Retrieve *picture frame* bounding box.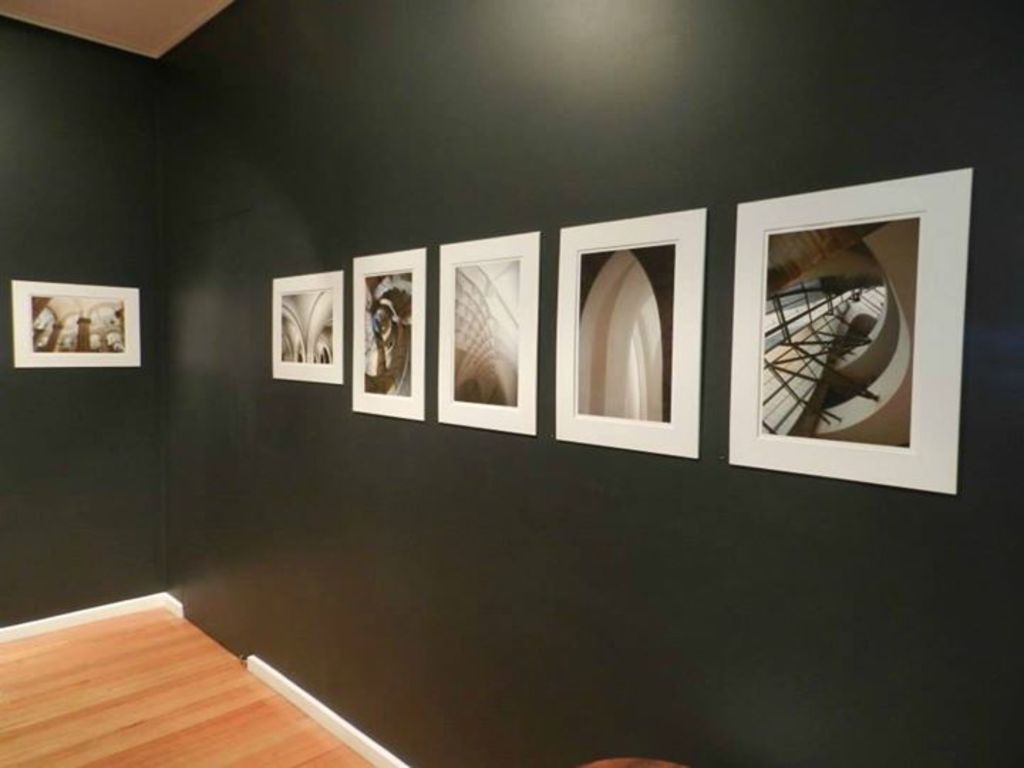
Bounding box: {"left": 552, "top": 208, "right": 707, "bottom": 458}.
